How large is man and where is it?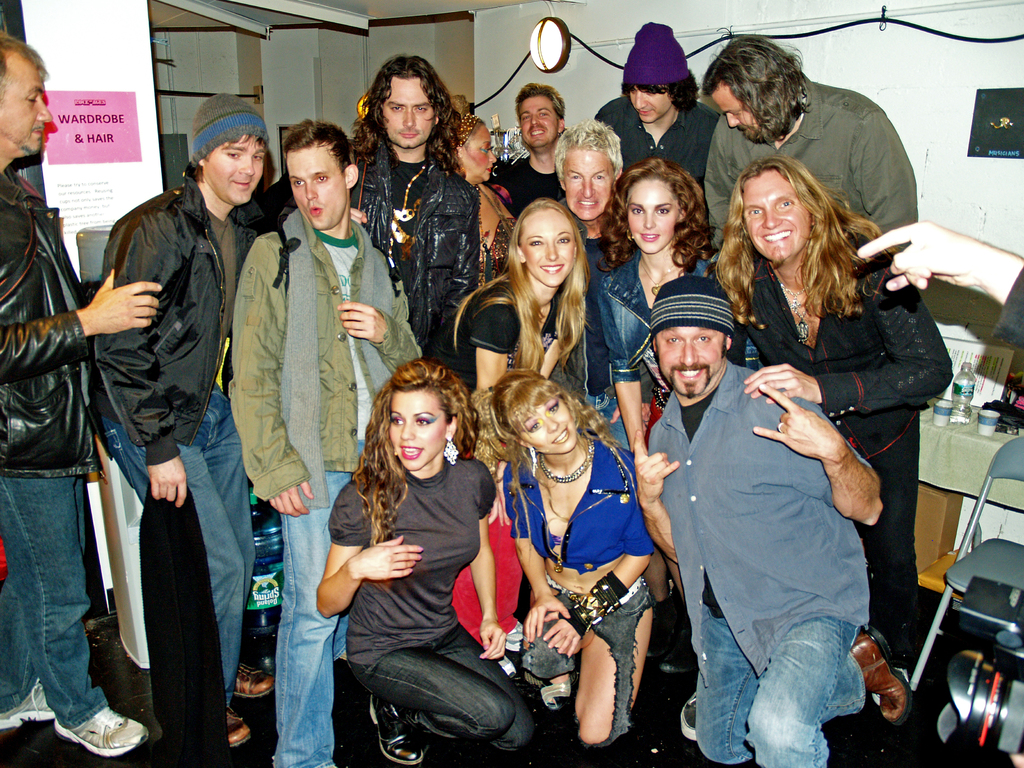
Bounding box: box(87, 91, 266, 754).
